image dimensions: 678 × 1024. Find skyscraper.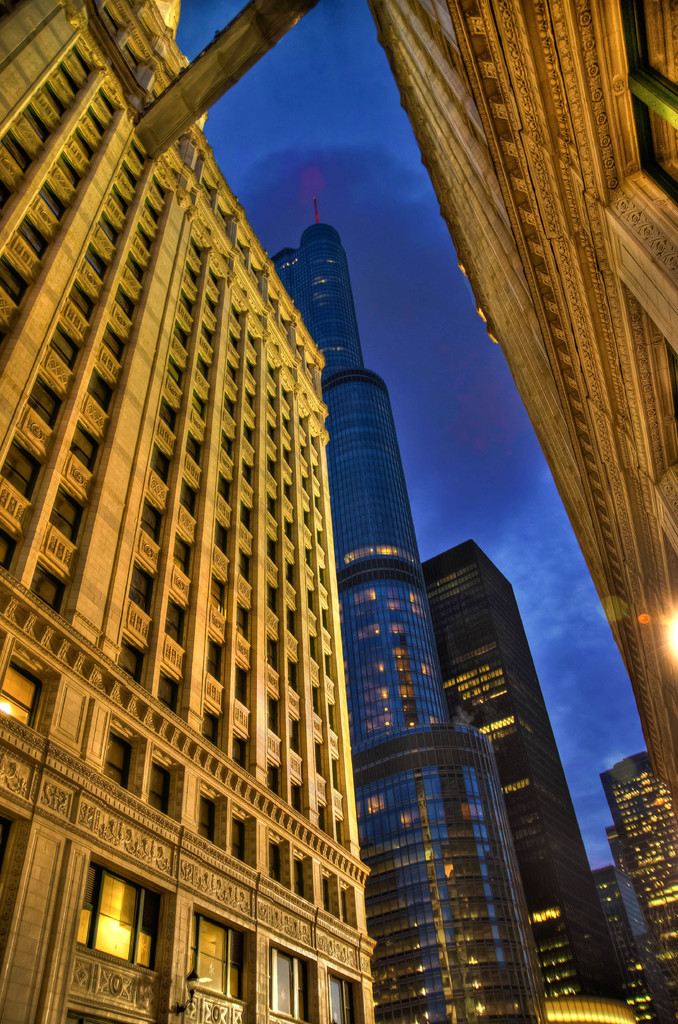
[595, 742, 676, 987].
